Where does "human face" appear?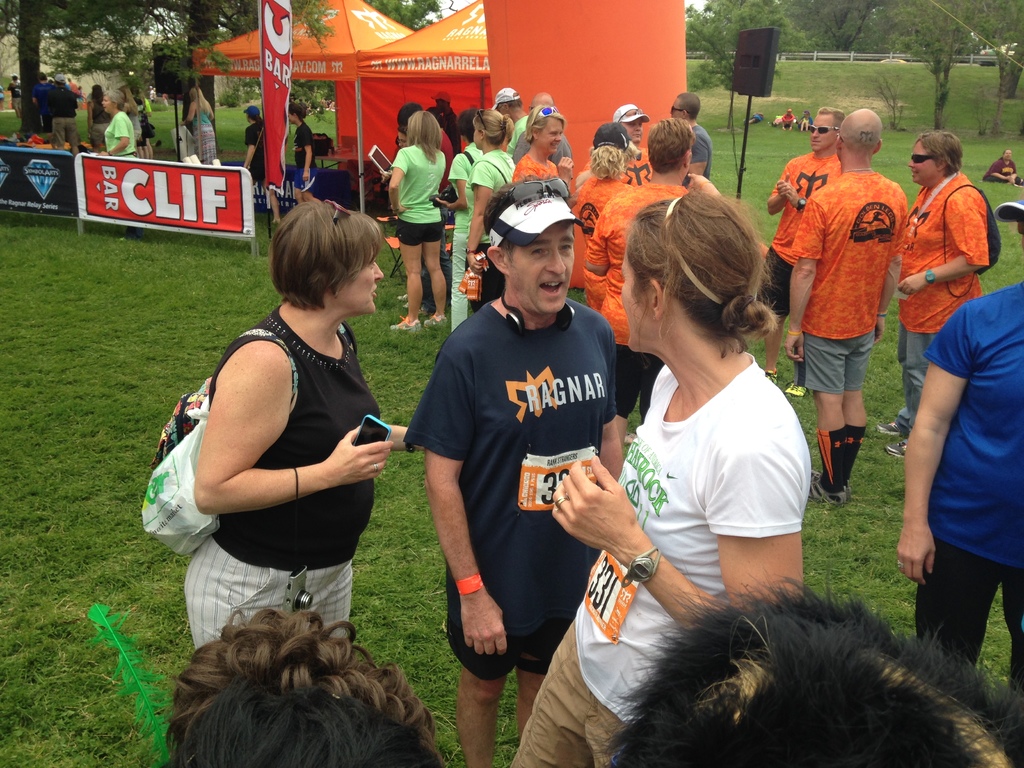
Appears at [537, 114, 562, 155].
